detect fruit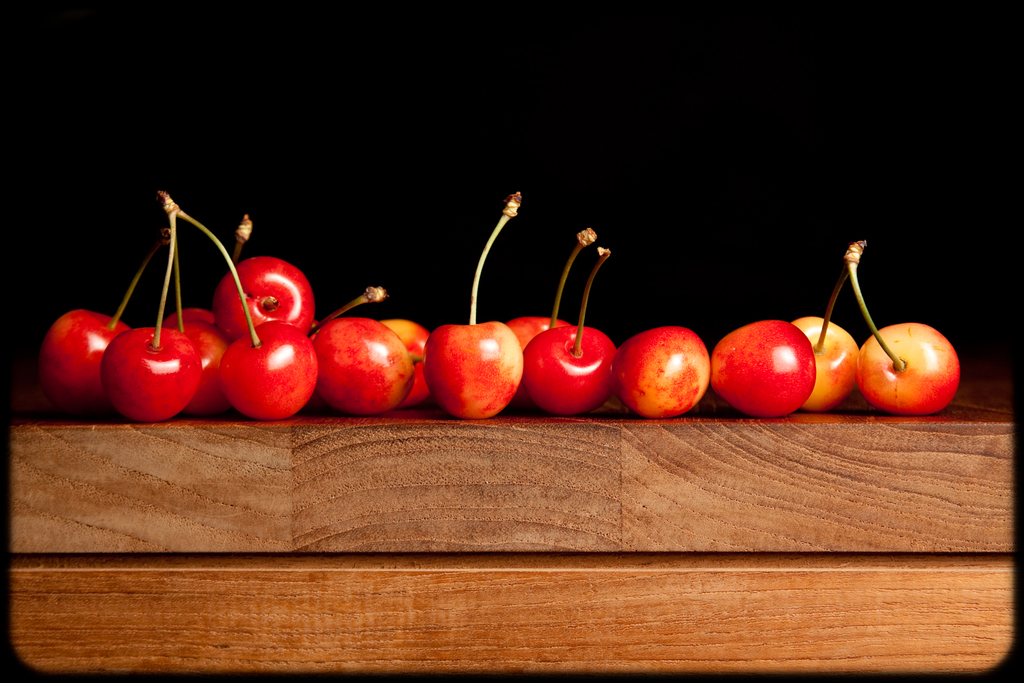
<box>426,325,519,417</box>
